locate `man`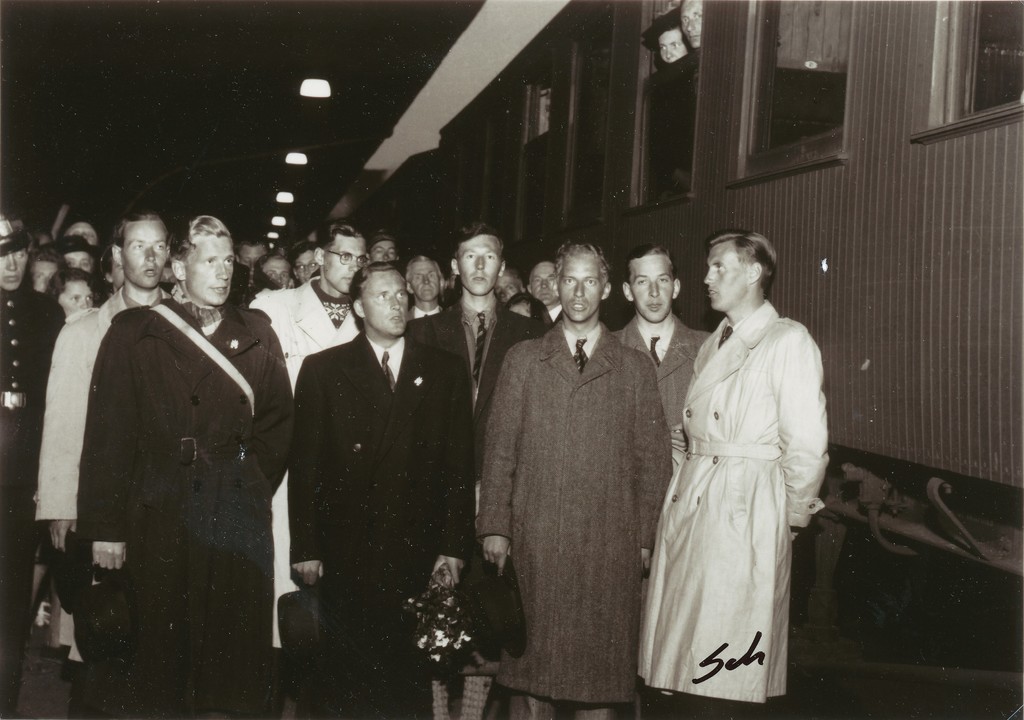
{"left": 0, "top": 207, "right": 67, "bottom": 554}
